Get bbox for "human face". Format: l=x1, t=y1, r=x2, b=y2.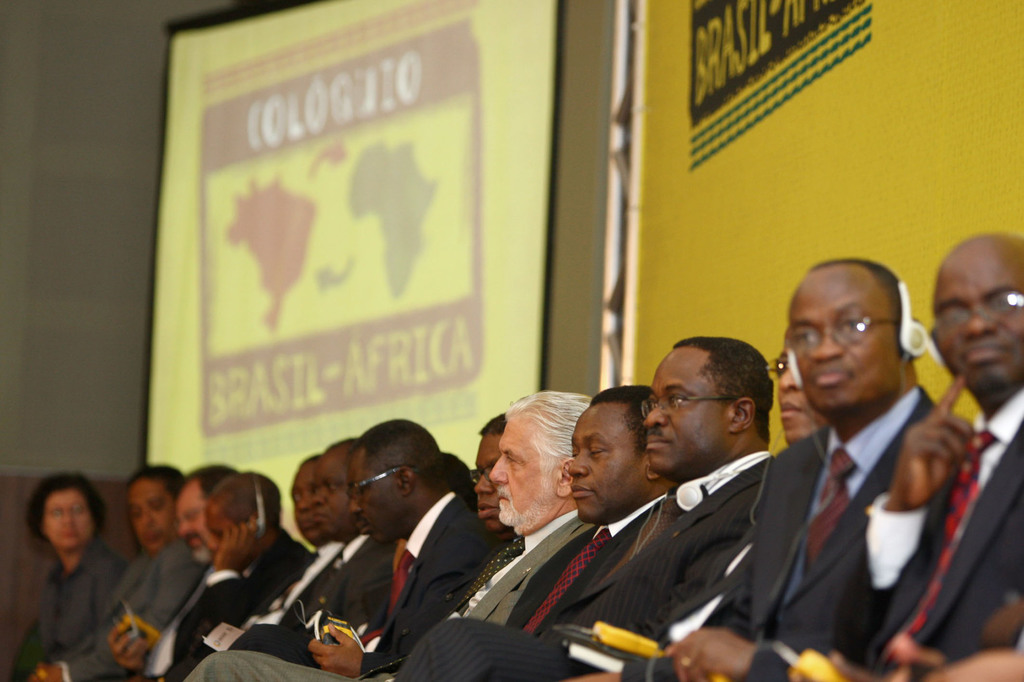
l=474, t=430, r=504, b=529.
